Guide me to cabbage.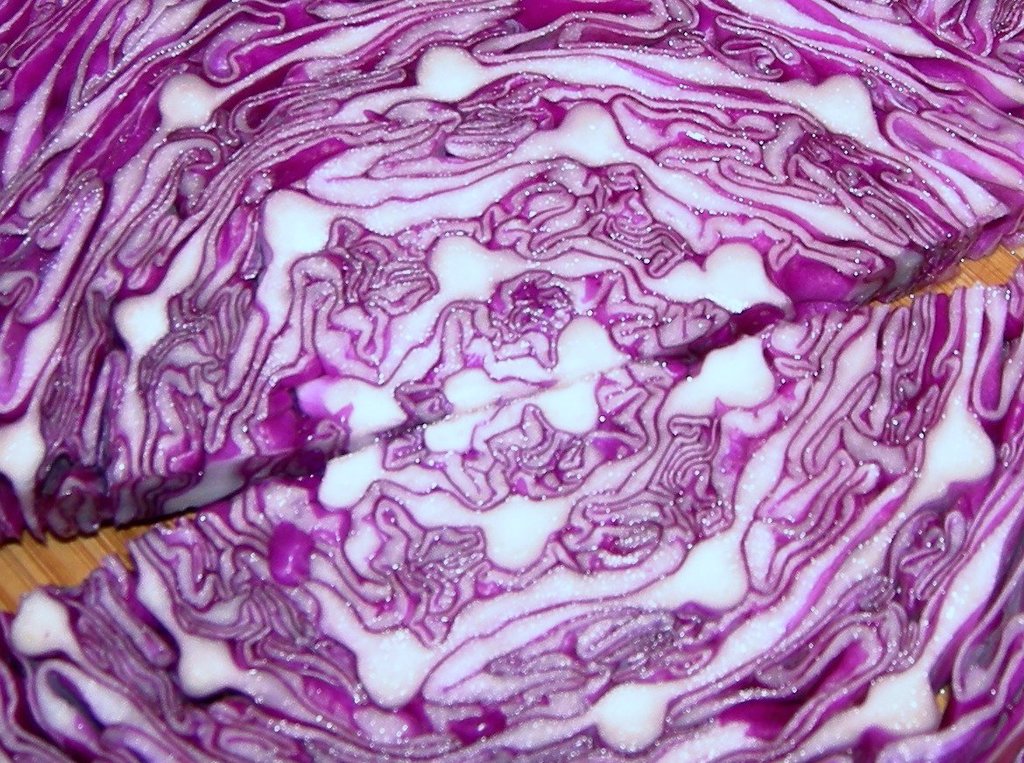
Guidance: box=[0, 272, 1023, 762].
